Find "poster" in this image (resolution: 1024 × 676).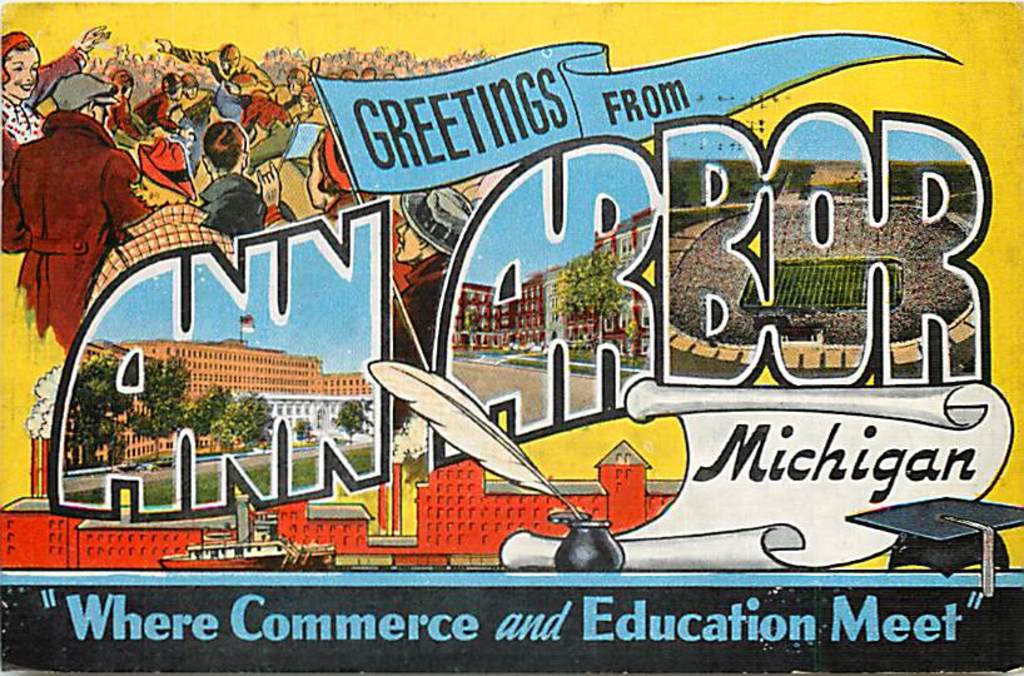
[0,6,1023,675].
